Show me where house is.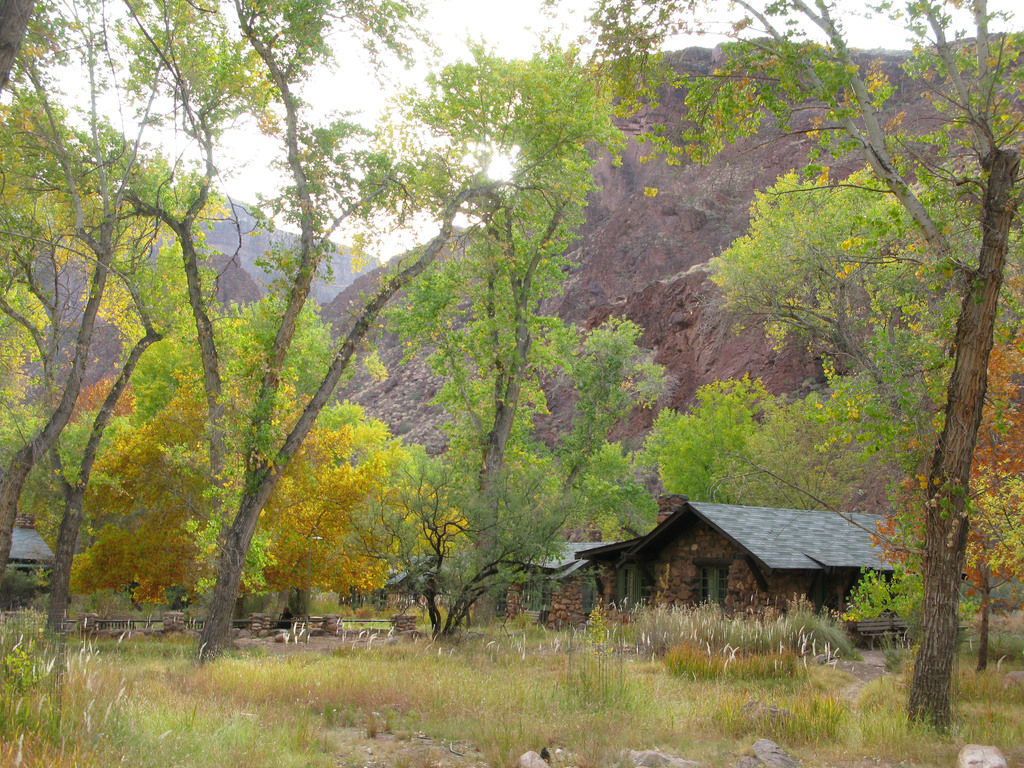
house is at {"left": 489, "top": 523, "right": 603, "bottom": 627}.
